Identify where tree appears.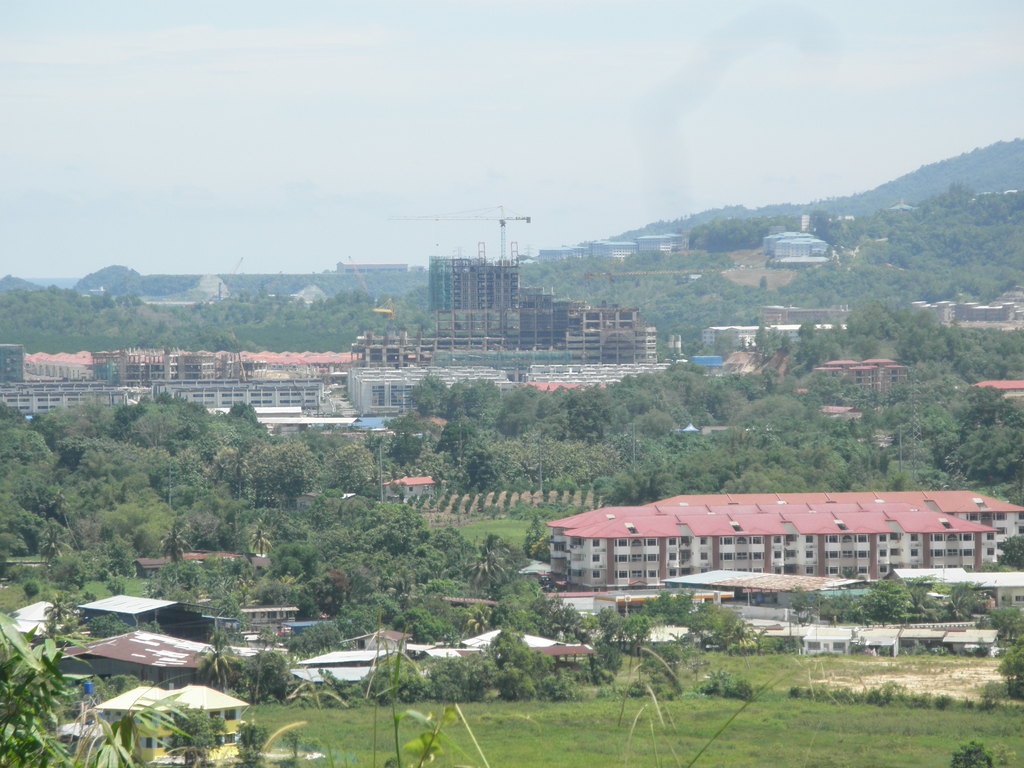
Appears at Rect(123, 388, 212, 440).
